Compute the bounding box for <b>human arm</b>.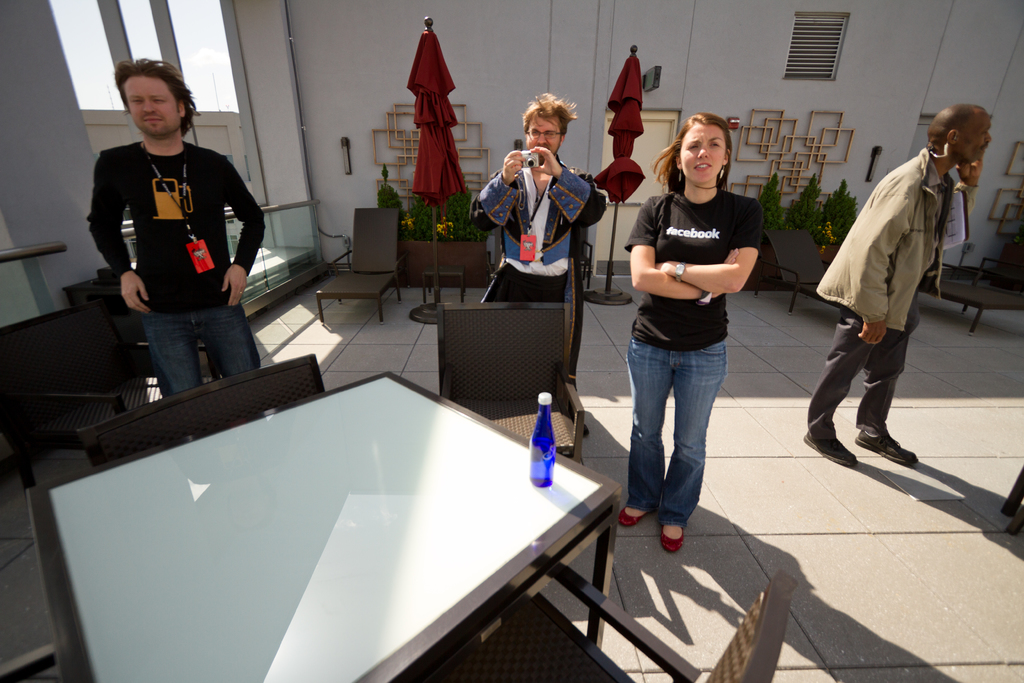
<box>532,140,607,223</box>.
